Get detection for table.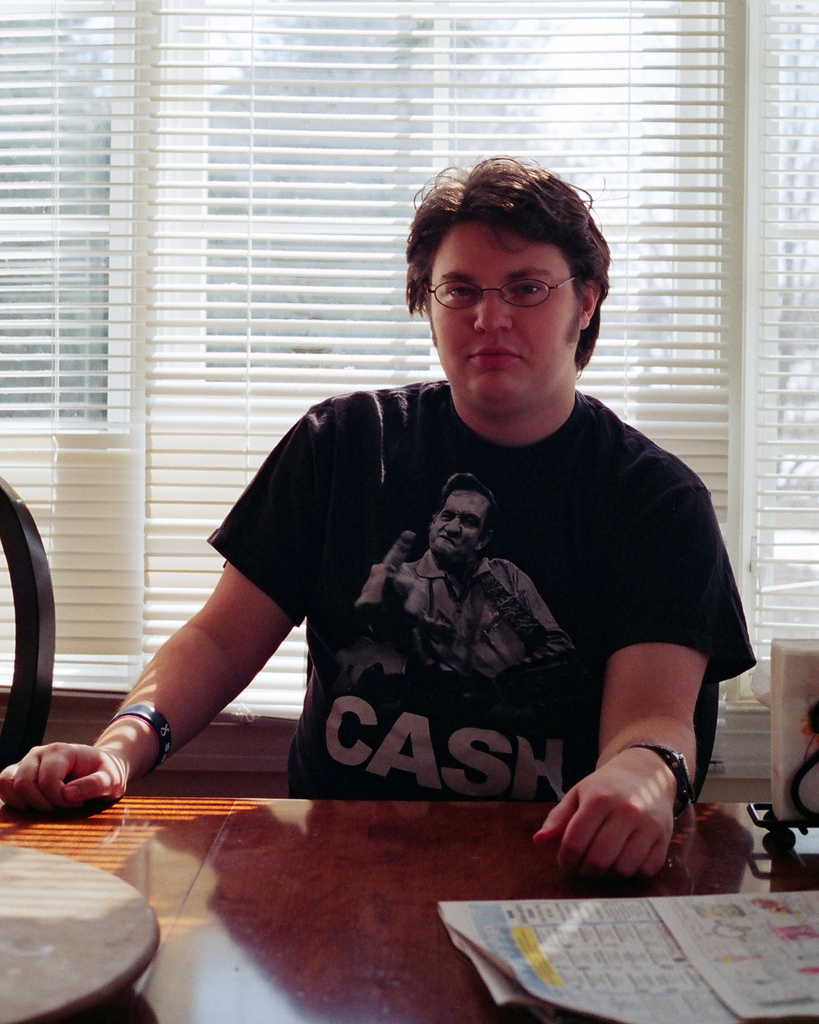
Detection: left=52, top=721, right=740, bottom=1007.
